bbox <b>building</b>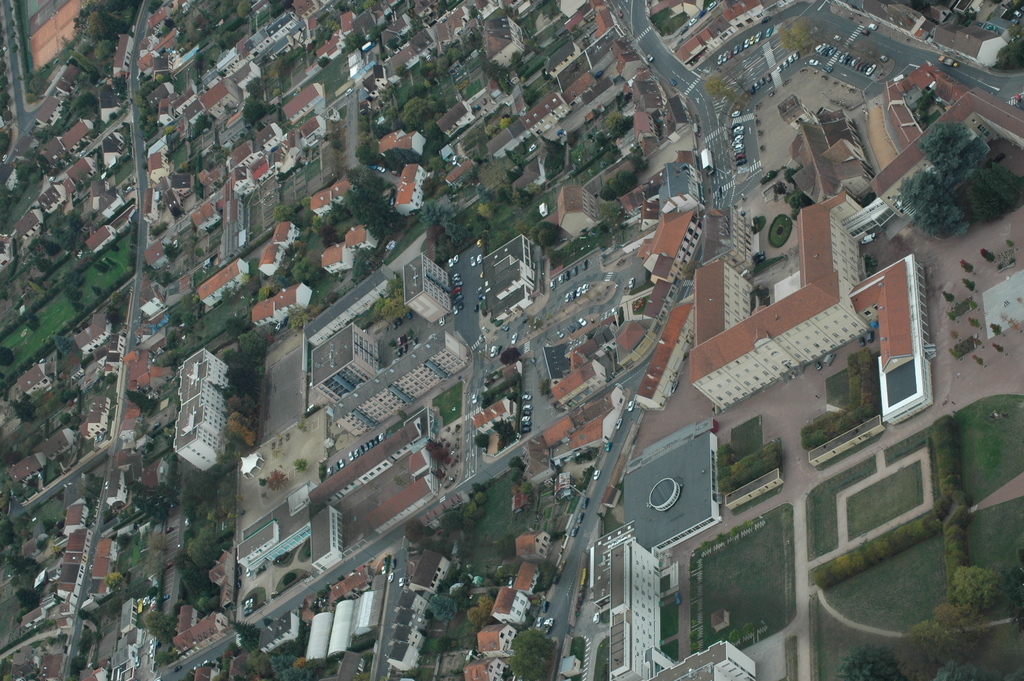
left=478, top=624, right=520, bottom=657
